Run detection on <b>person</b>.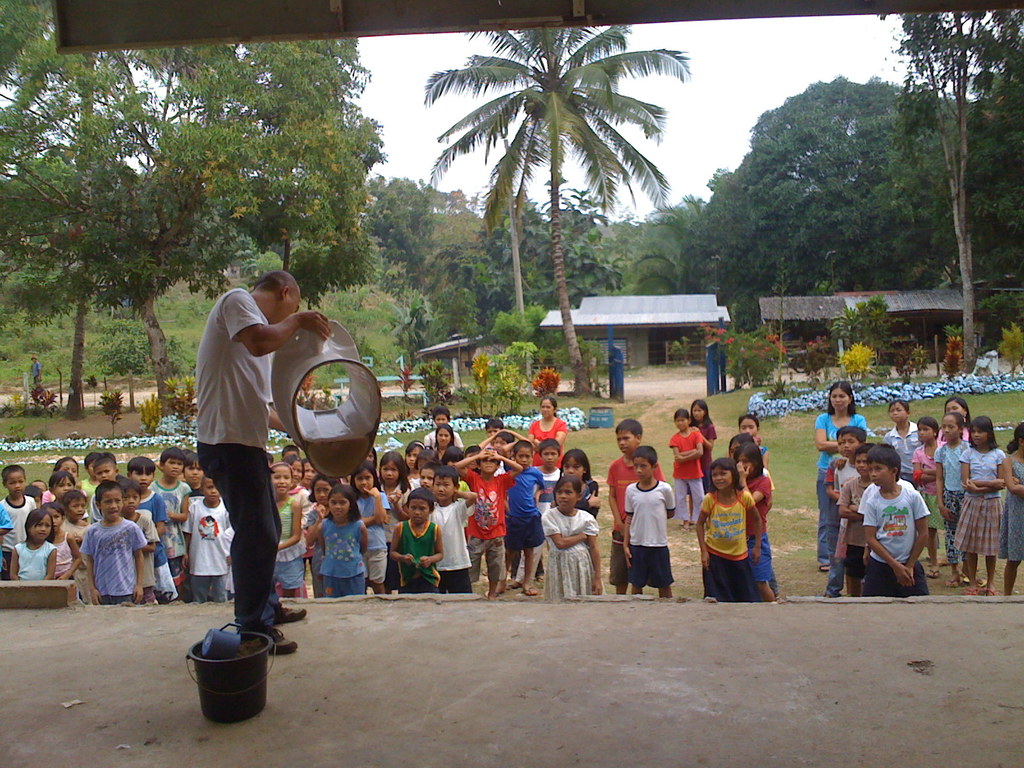
Result: crop(685, 395, 723, 494).
